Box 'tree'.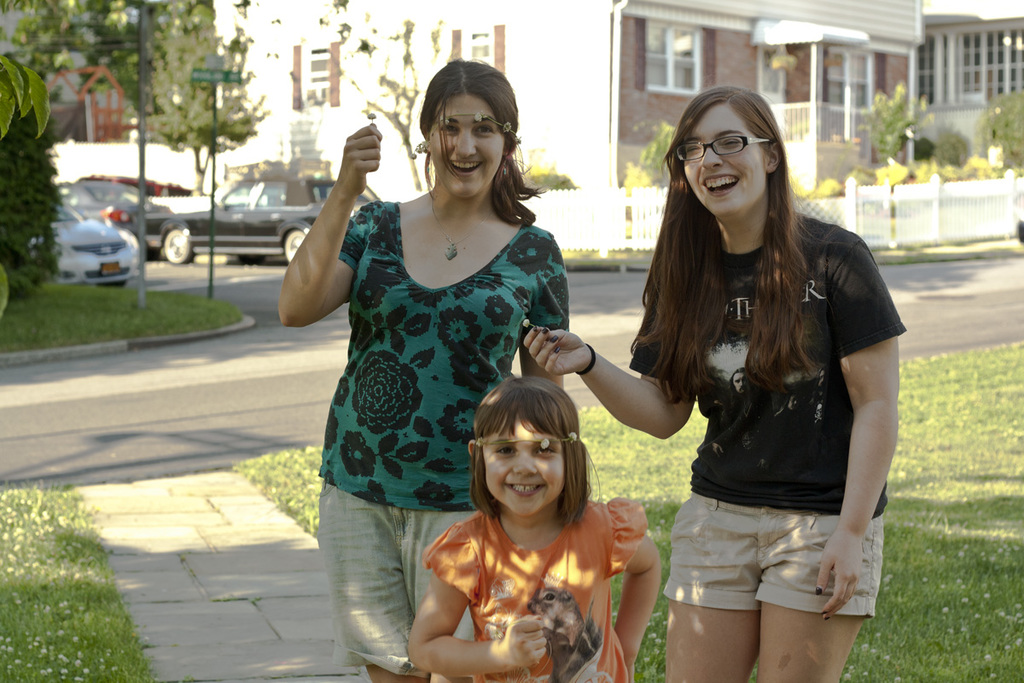
{"left": 0, "top": 53, "right": 52, "bottom": 317}.
